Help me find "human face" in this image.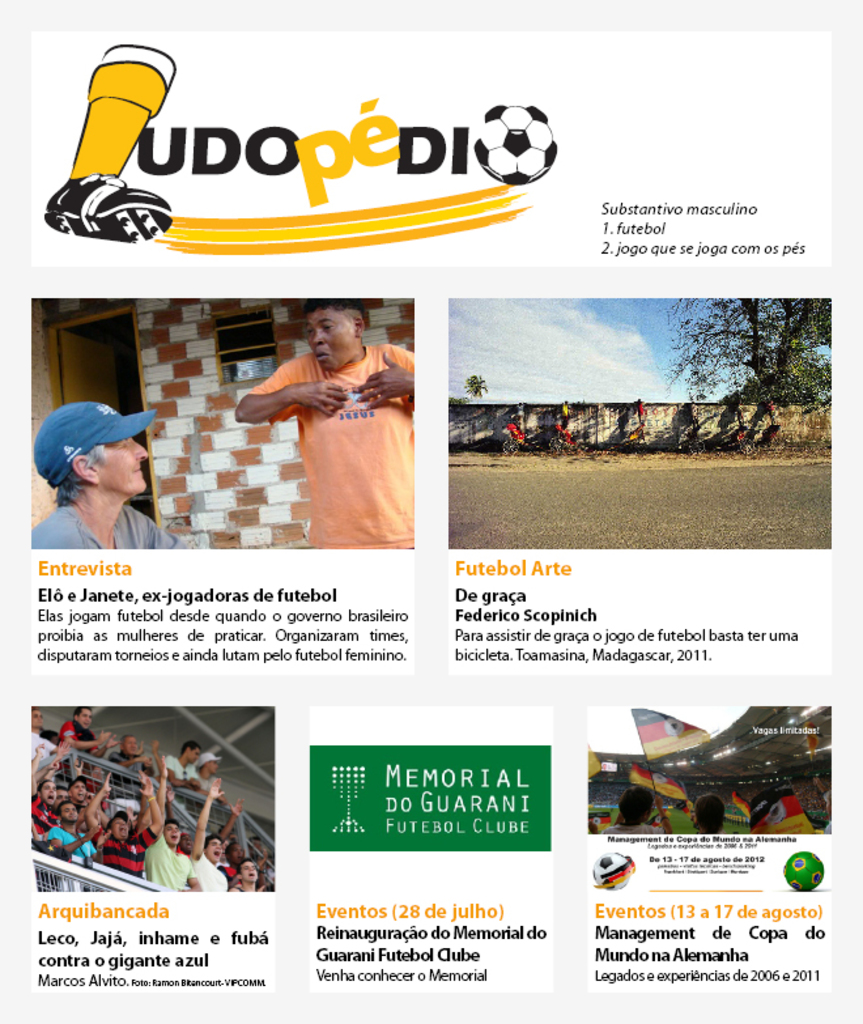
Found it: 72/783/86/802.
